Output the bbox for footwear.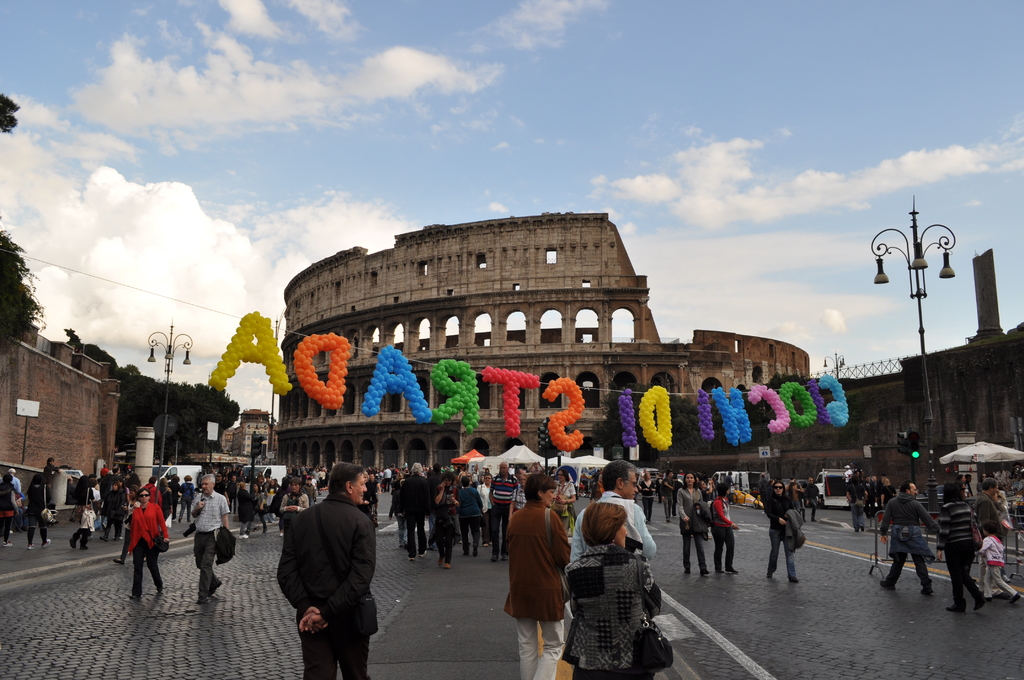
x1=921, y1=585, x2=933, y2=594.
